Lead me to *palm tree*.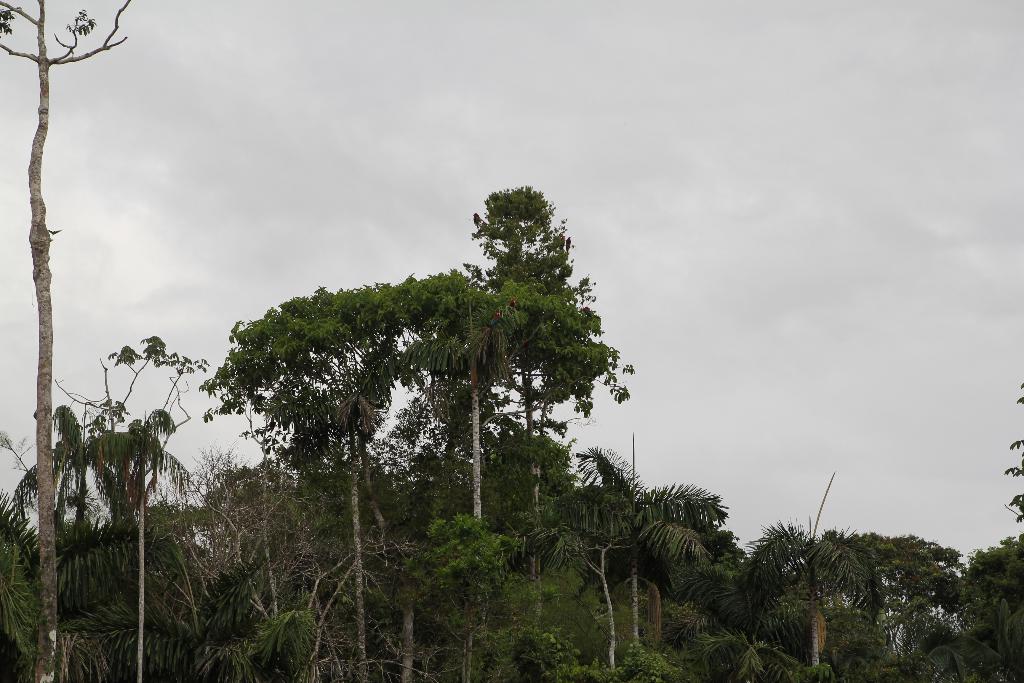
Lead to {"x1": 550, "y1": 447, "x2": 730, "y2": 651}.
